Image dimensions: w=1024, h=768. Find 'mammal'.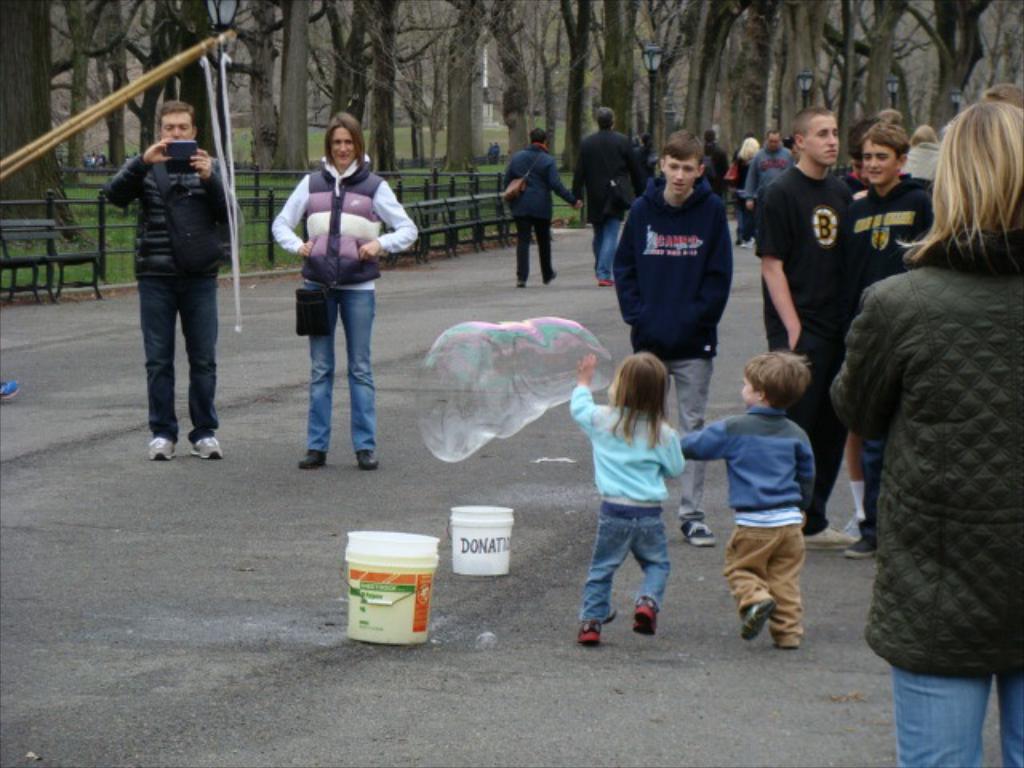
<region>611, 131, 734, 550</region>.
